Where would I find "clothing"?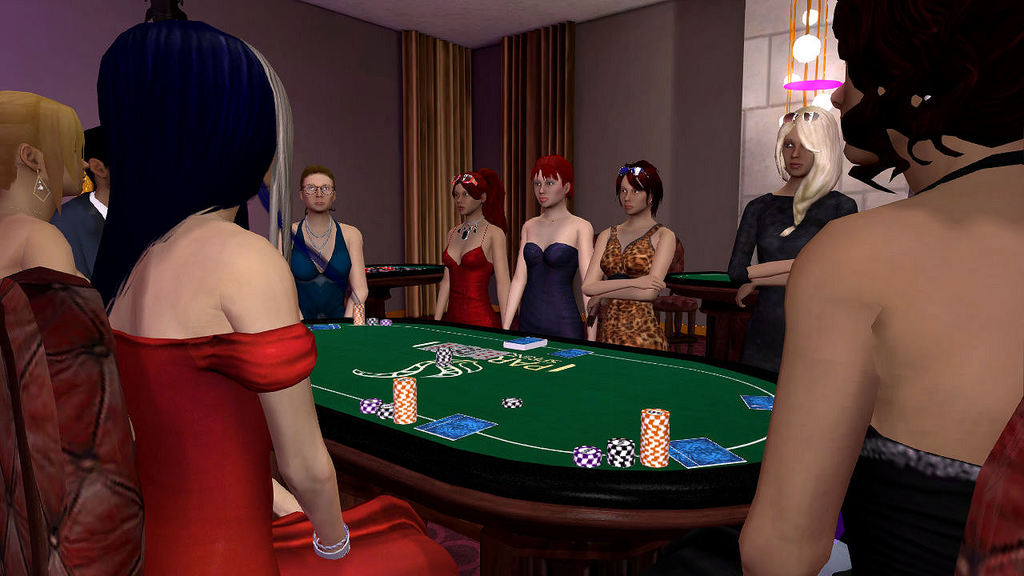
At x1=106, y1=327, x2=454, y2=575.
